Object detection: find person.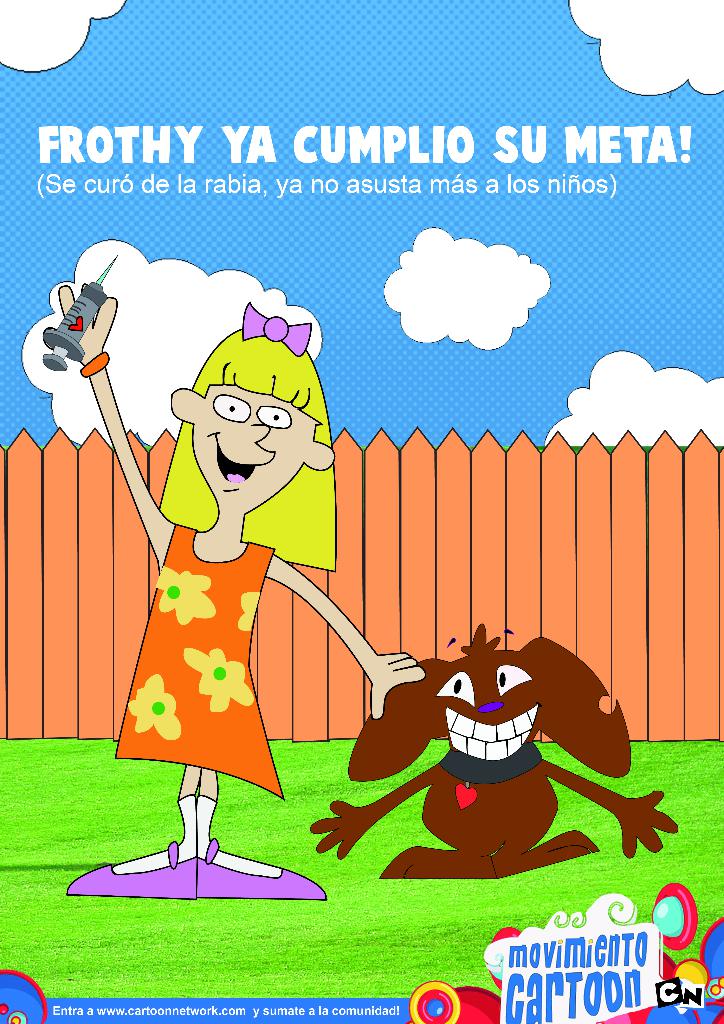
locate(63, 276, 424, 902).
